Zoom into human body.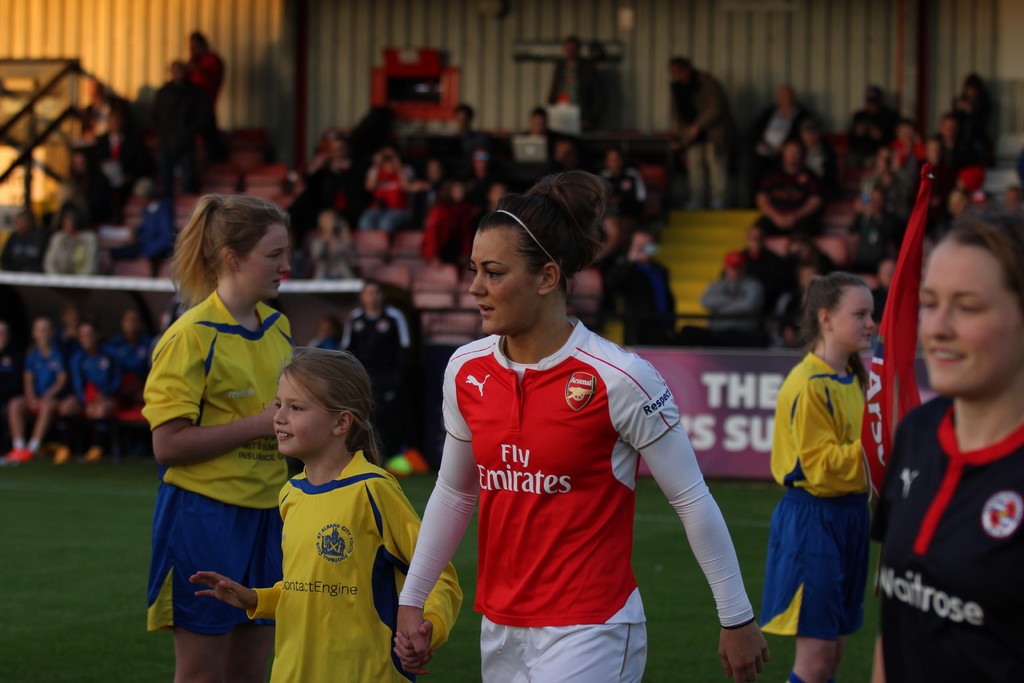
Zoom target: (0,301,73,468).
